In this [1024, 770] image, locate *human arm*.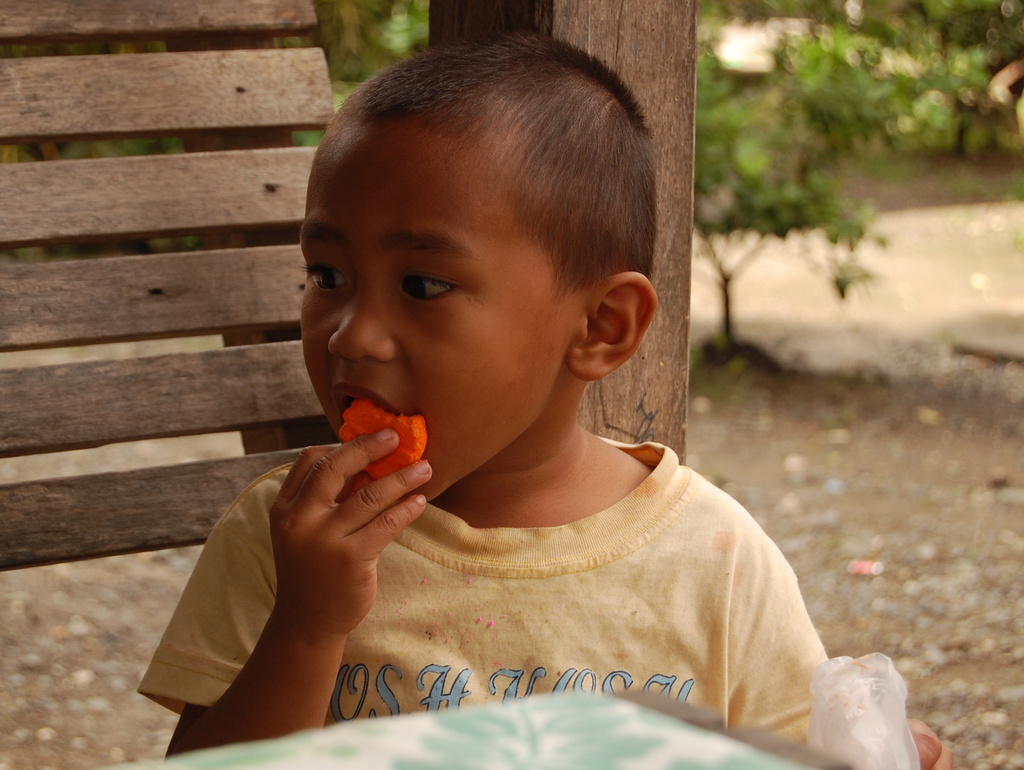
Bounding box: box(182, 397, 442, 765).
